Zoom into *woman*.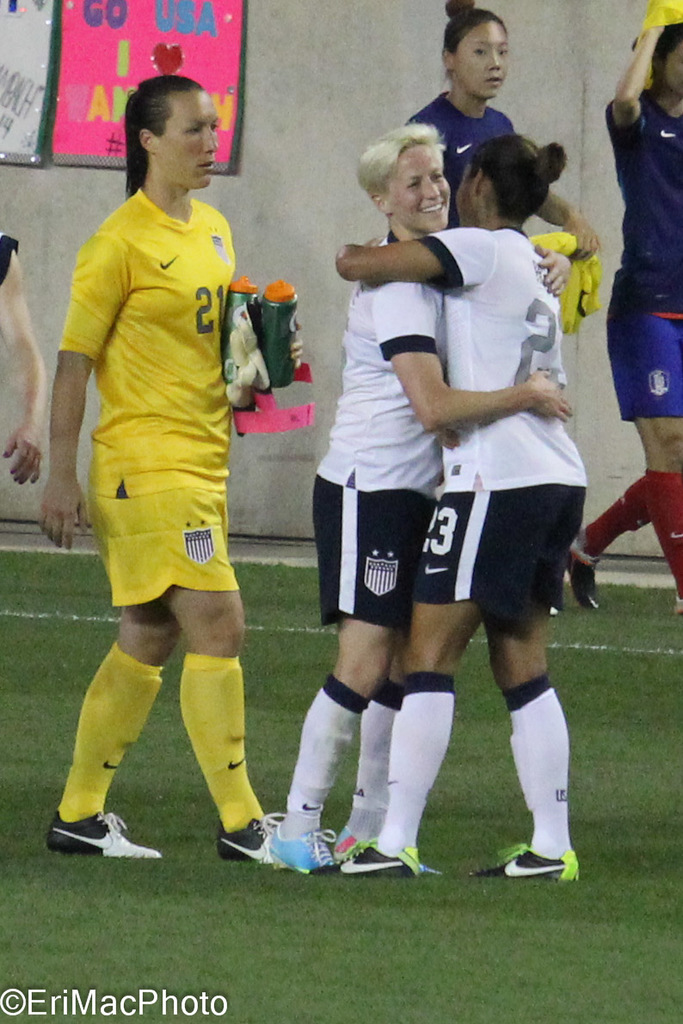
Zoom target: box=[249, 123, 581, 882].
